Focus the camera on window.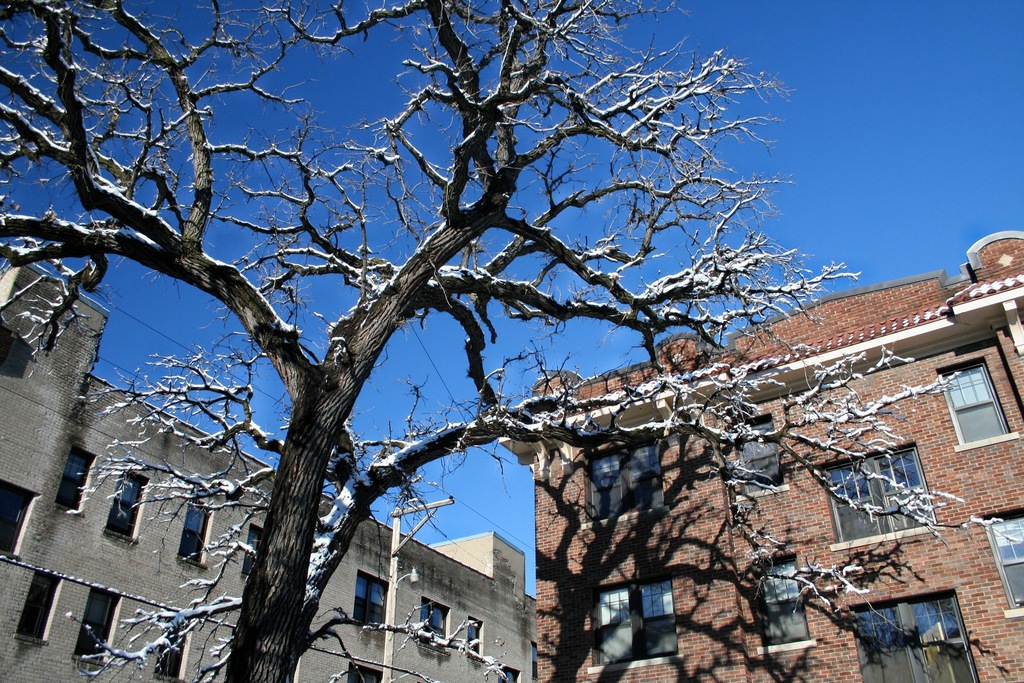
Focus region: select_region(346, 571, 391, 627).
